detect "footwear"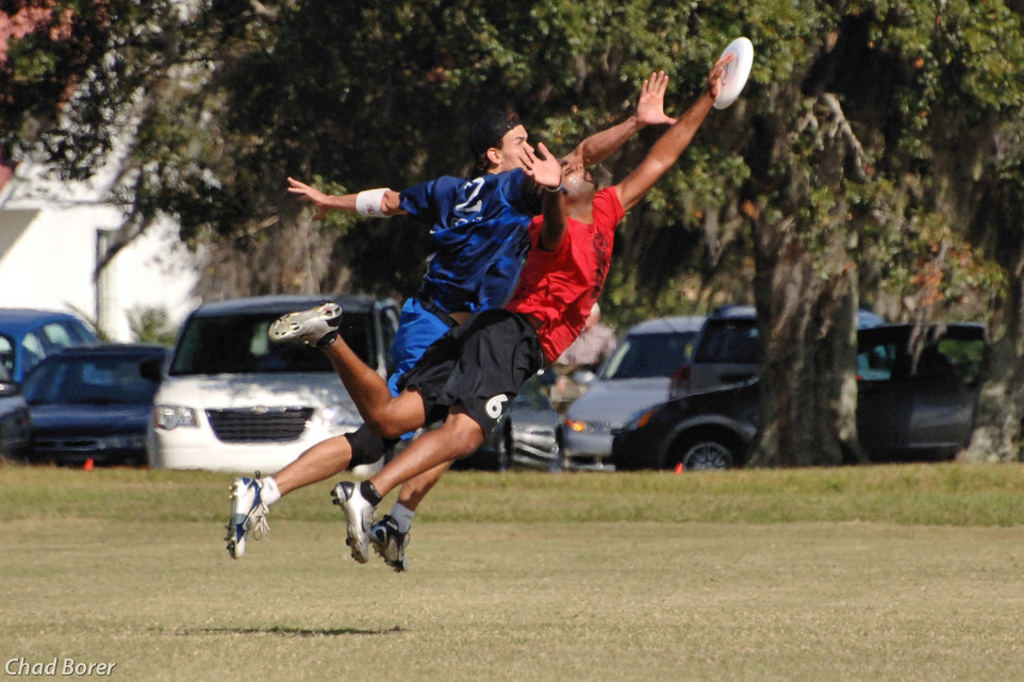
bbox=[369, 513, 413, 573]
